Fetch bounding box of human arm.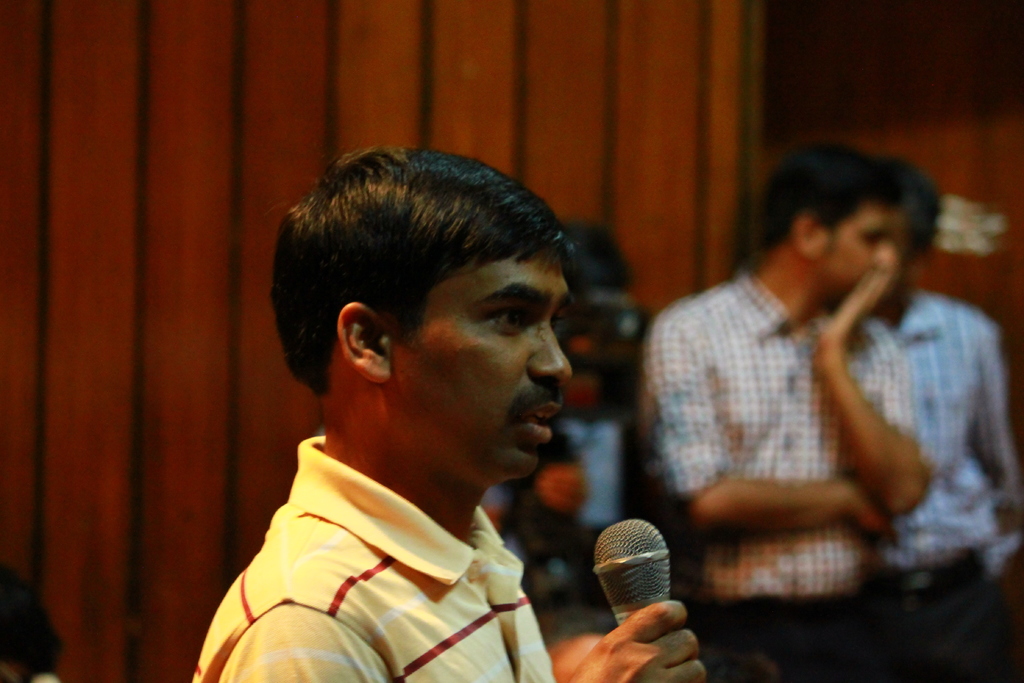
Bbox: box=[663, 288, 893, 545].
